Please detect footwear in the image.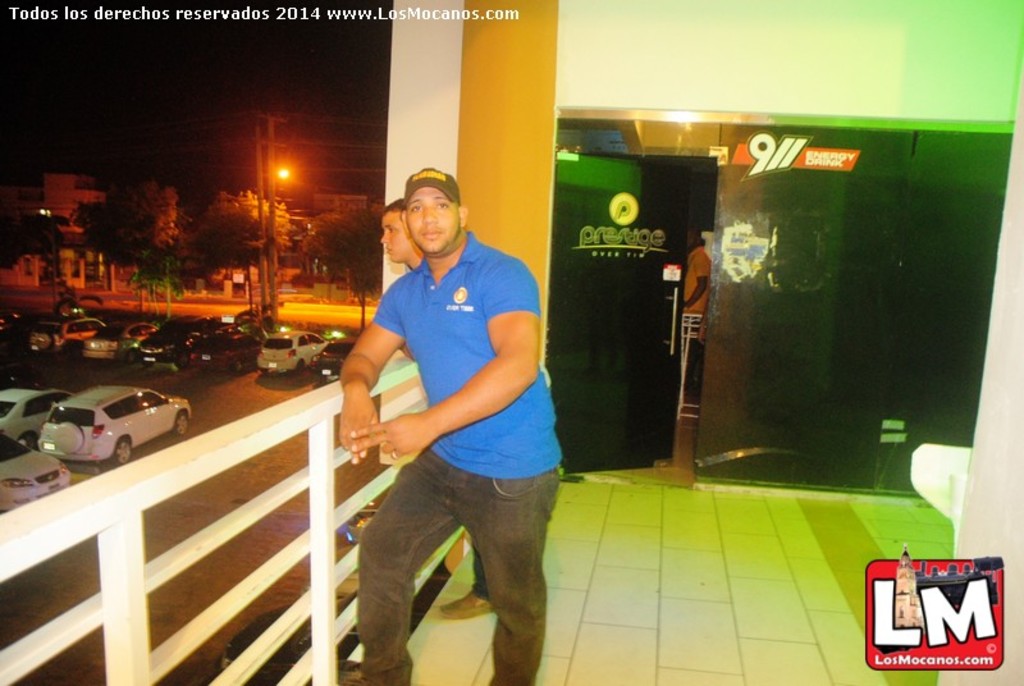
[439, 594, 492, 625].
